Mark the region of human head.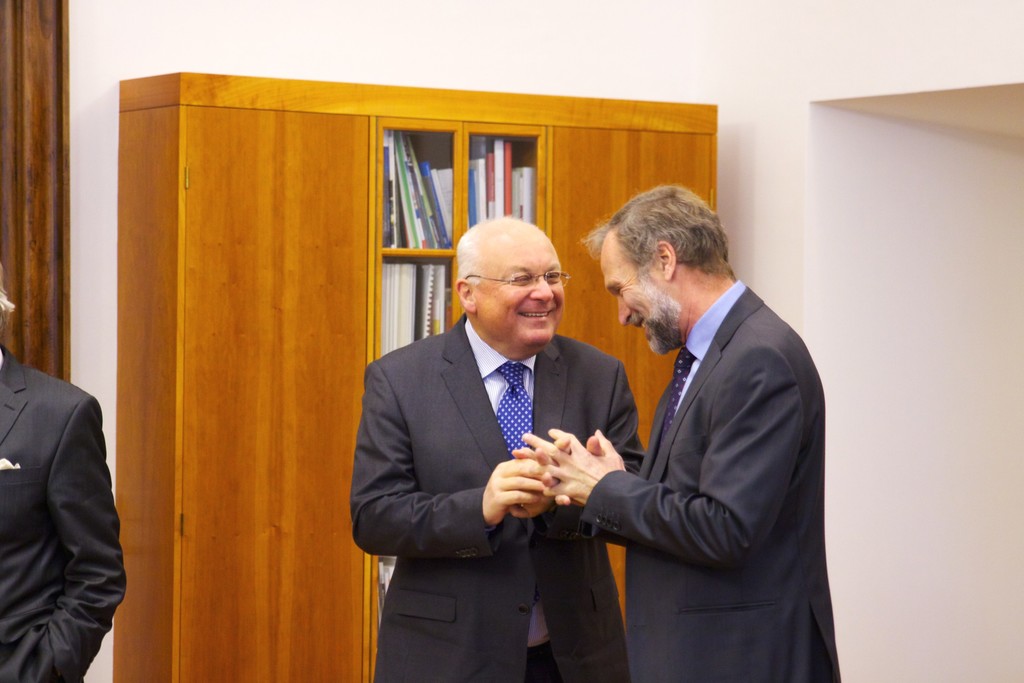
Region: (596, 182, 730, 362).
